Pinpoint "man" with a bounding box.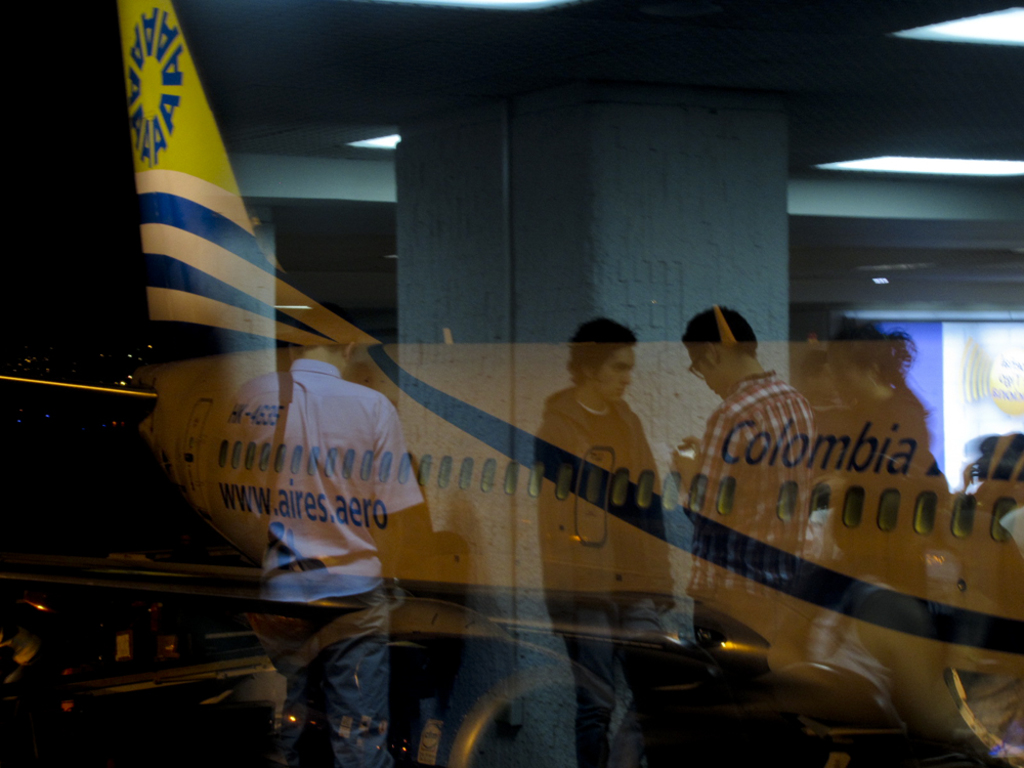
l=538, t=303, r=686, b=767.
